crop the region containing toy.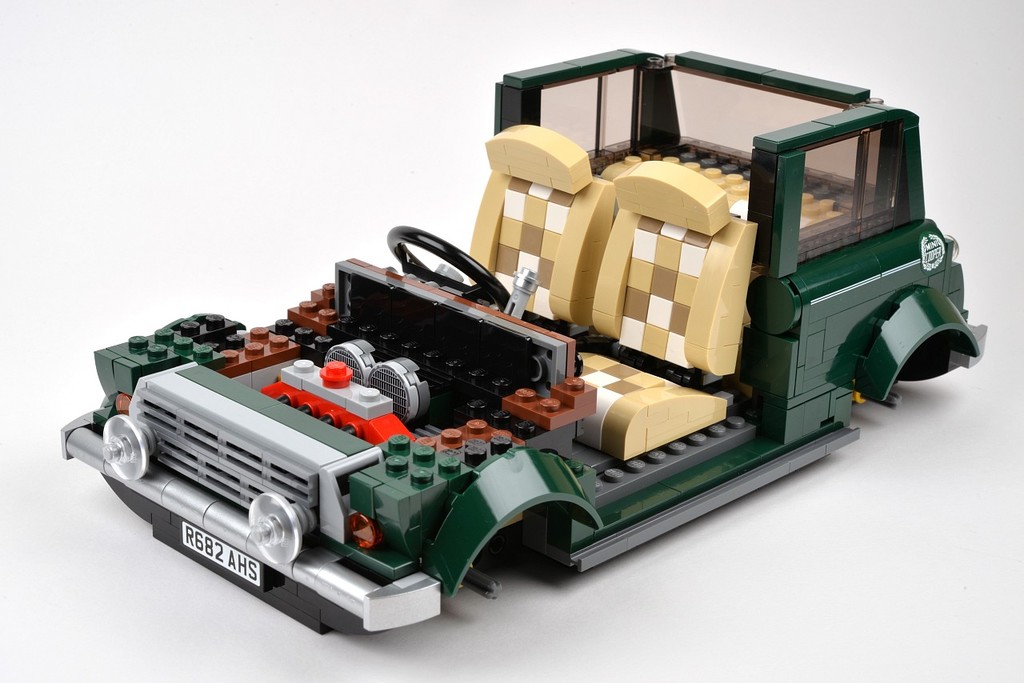
Crop region: pyautogui.locateOnScreen(22, 114, 988, 583).
